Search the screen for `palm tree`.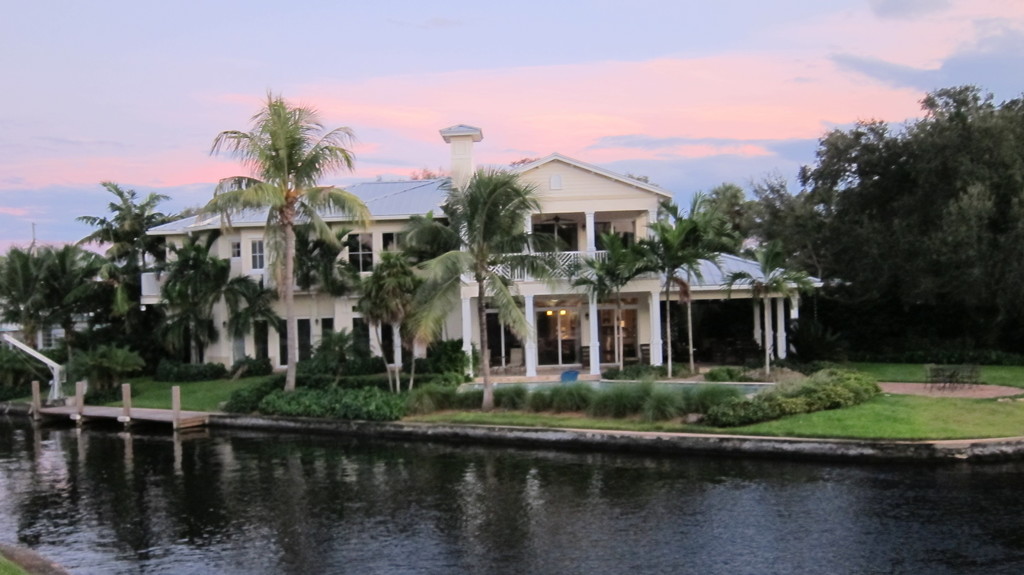
Found at <region>842, 139, 909, 257</region>.
